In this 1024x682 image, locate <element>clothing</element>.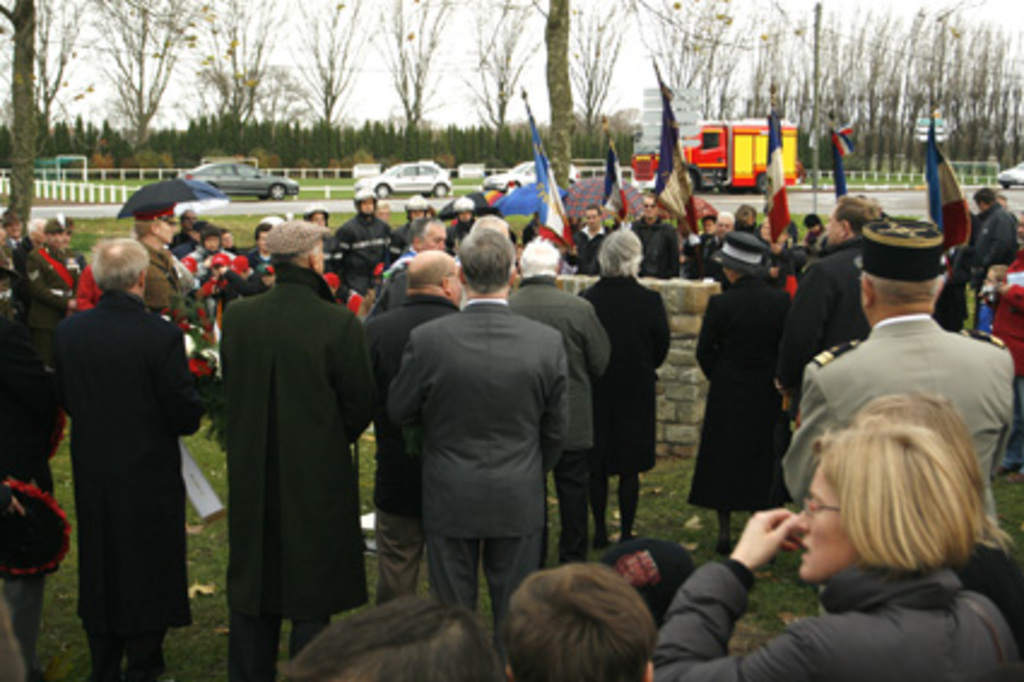
Bounding box: [x1=41, y1=287, x2=212, y2=670].
